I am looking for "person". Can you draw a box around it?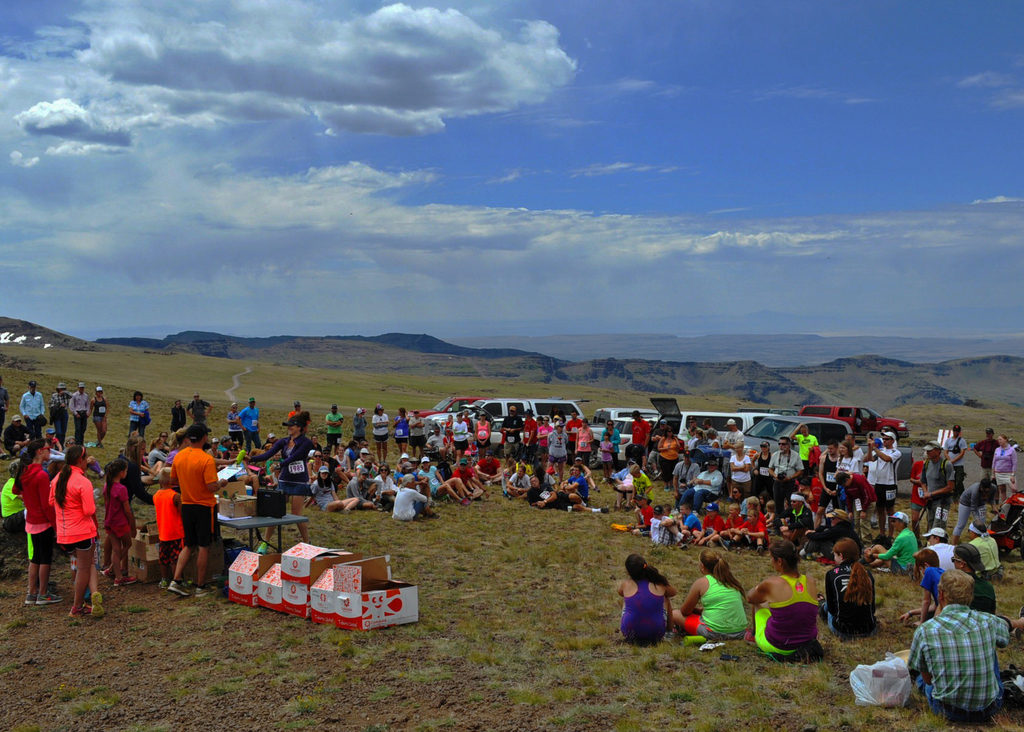
Sure, the bounding box is (168, 395, 198, 437).
